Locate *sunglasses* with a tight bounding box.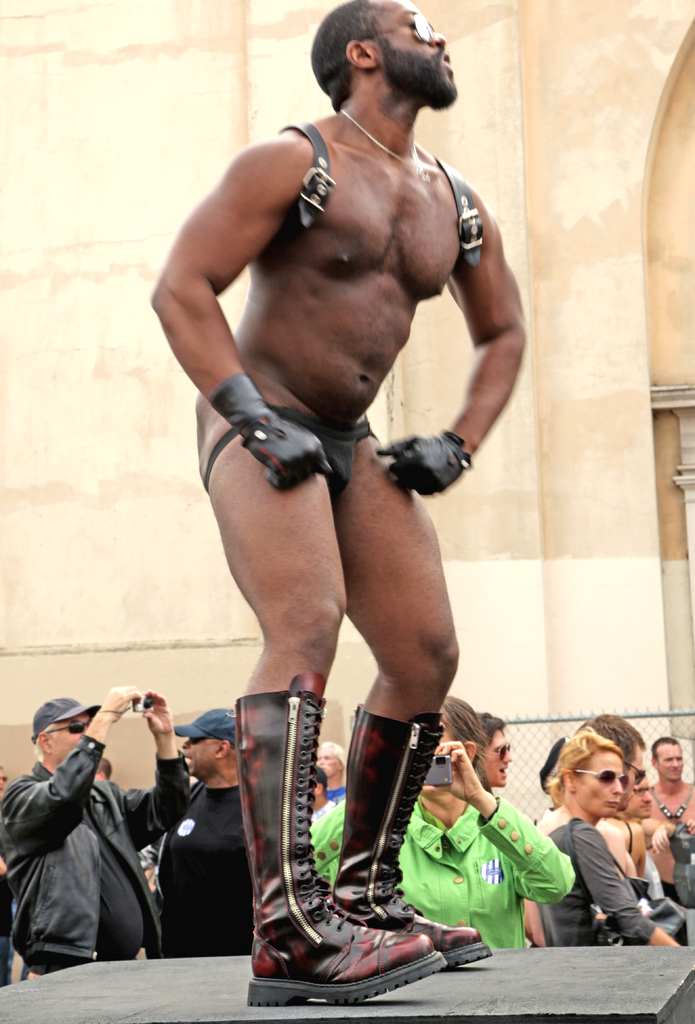
[left=47, top=719, right=91, bottom=733].
